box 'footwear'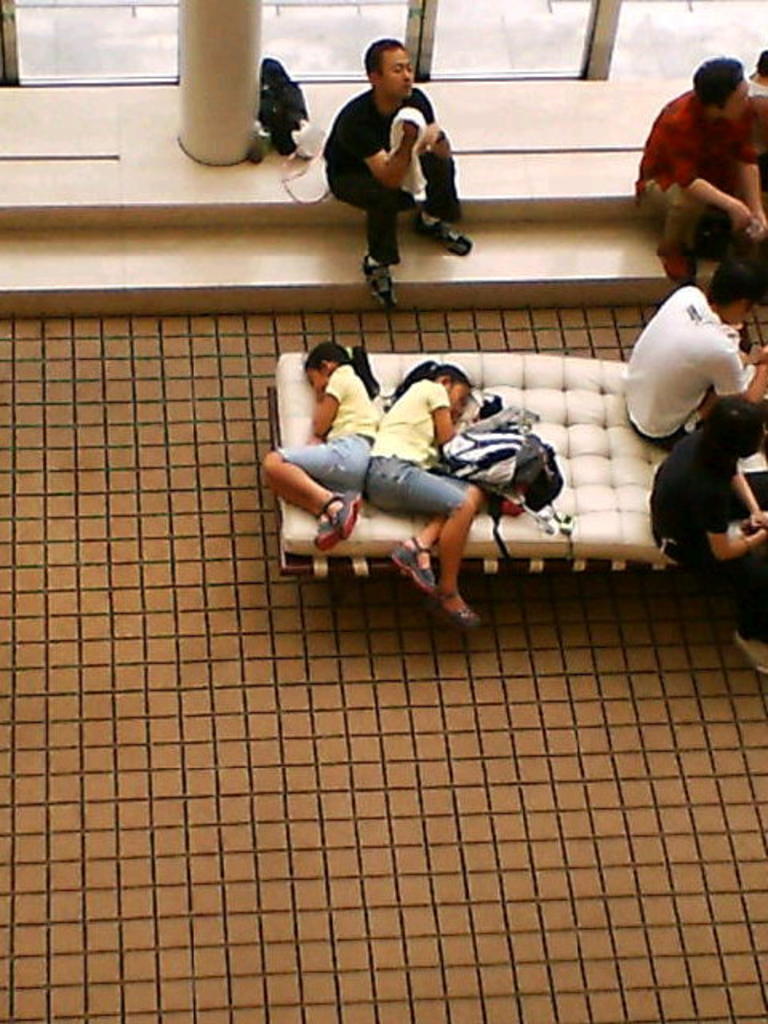
<box>326,491,357,539</box>
